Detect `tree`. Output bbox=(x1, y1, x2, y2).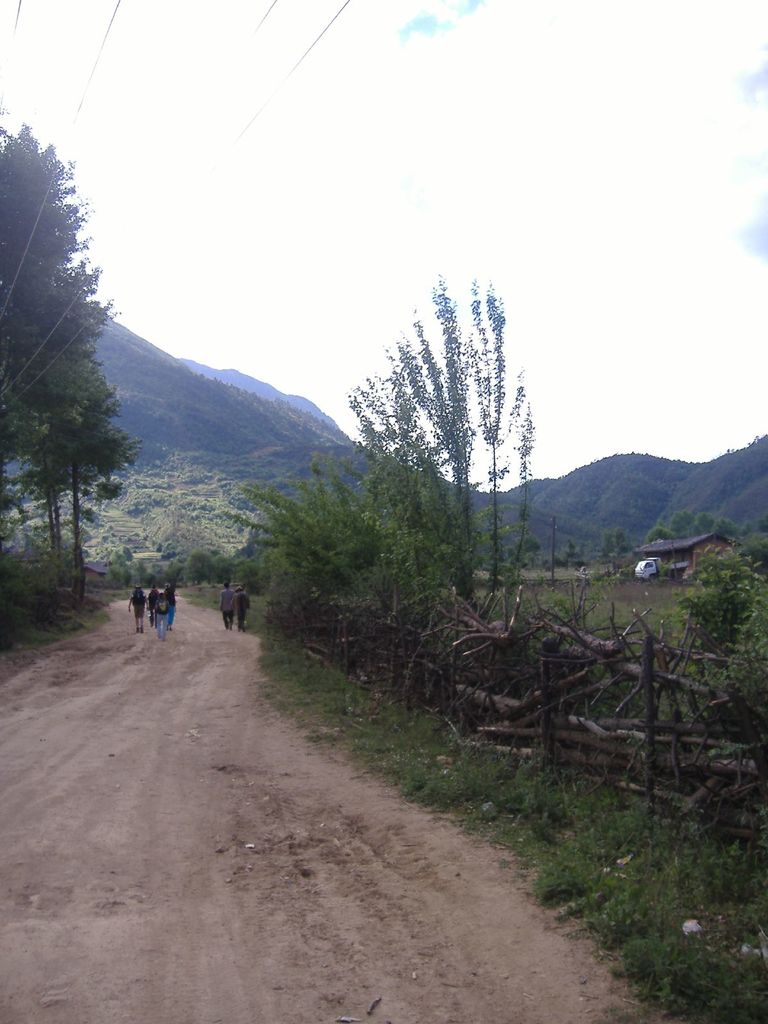
bbox=(32, 335, 146, 614).
